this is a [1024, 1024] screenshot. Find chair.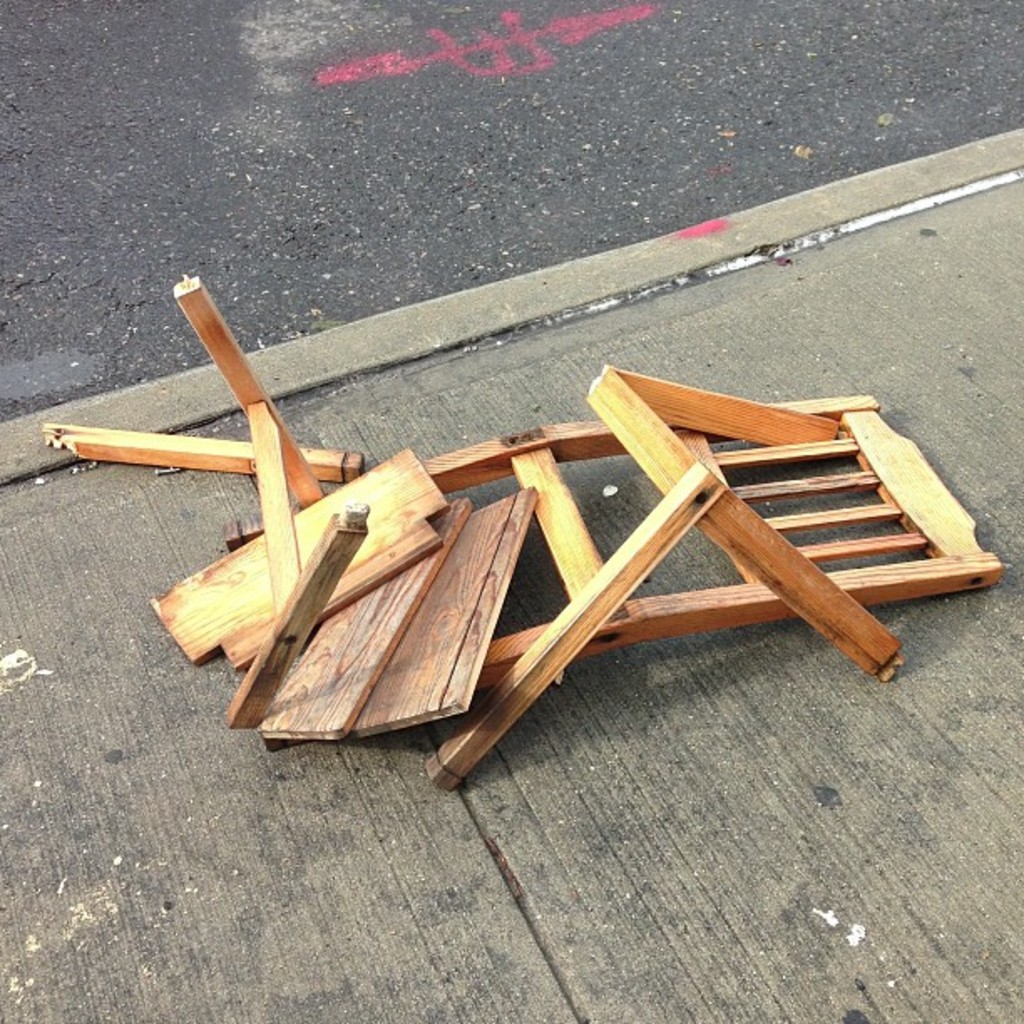
Bounding box: region(33, 269, 1014, 793).
